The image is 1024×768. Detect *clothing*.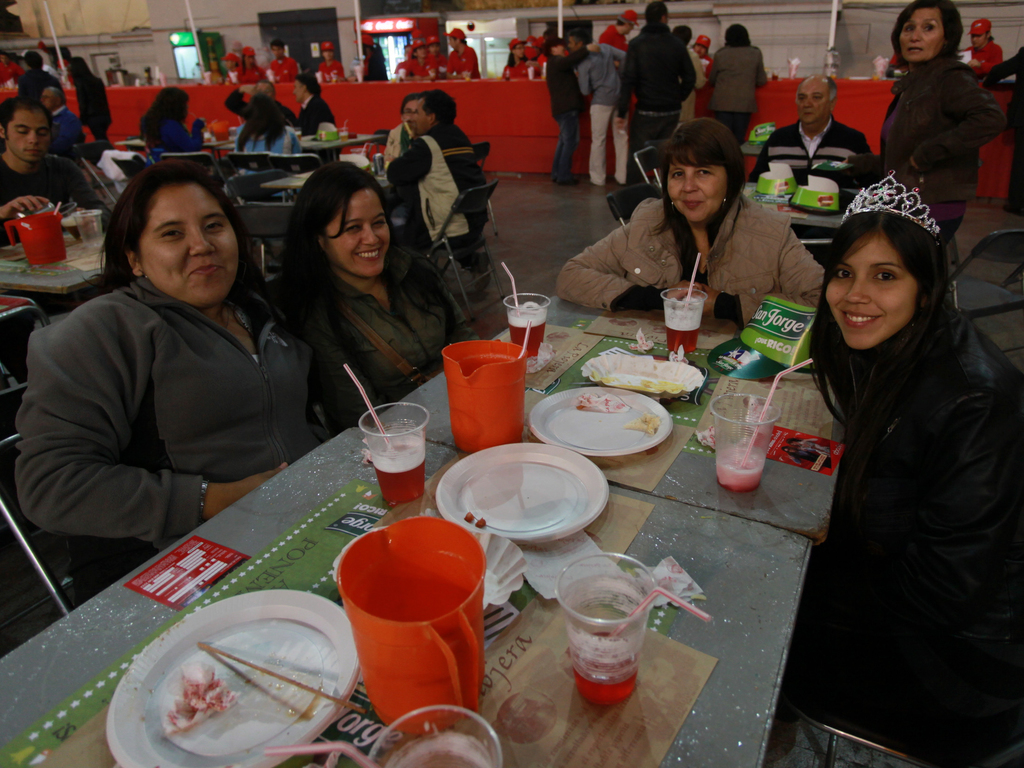
Detection: left=749, top=120, right=877, bottom=189.
